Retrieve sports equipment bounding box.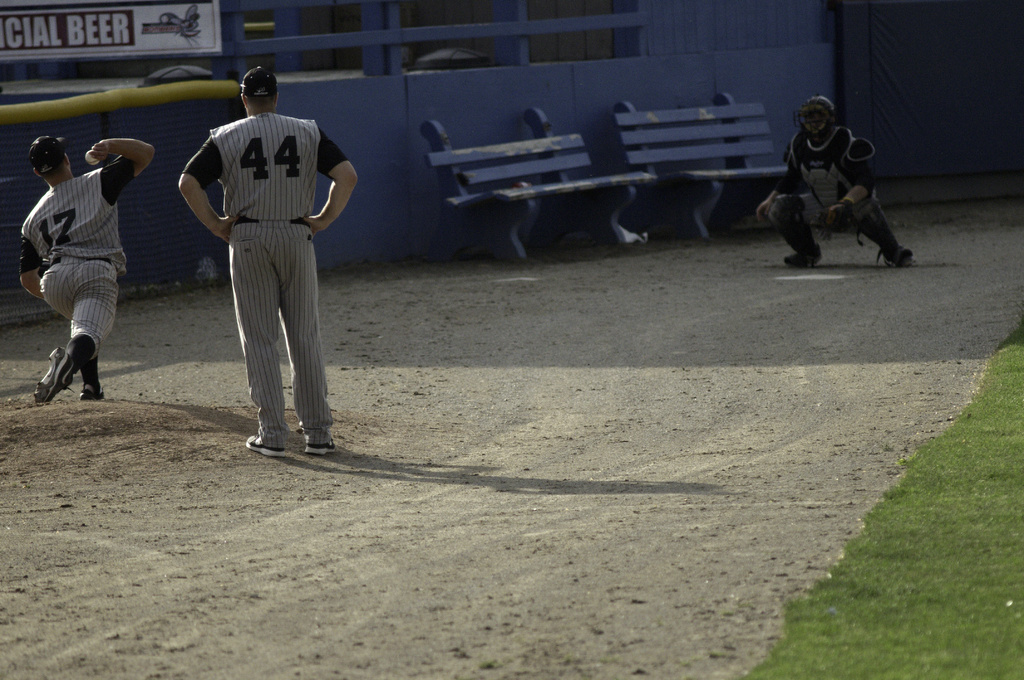
Bounding box: l=848, t=194, r=903, b=262.
